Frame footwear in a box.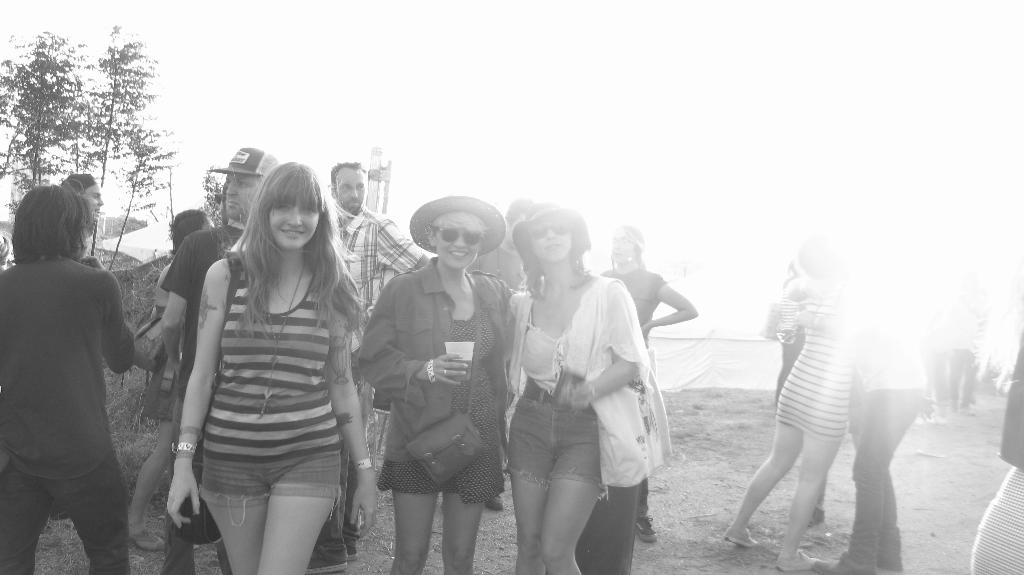
select_region(310, 563, 335, 569).
